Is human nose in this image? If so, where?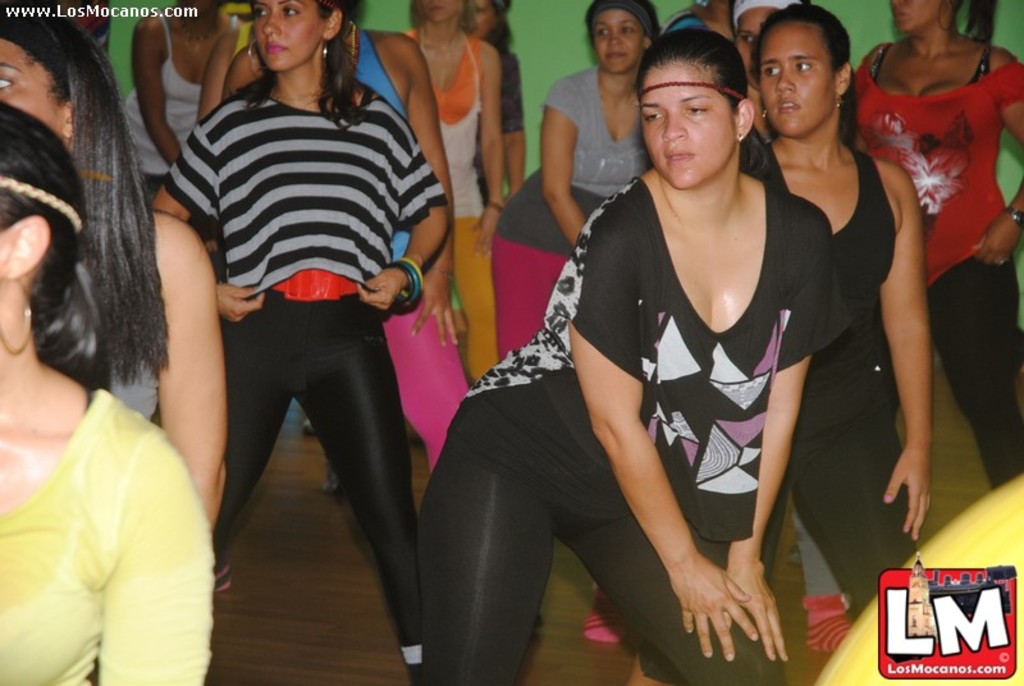
Yes, at box=[265, 14, 284, 40].
